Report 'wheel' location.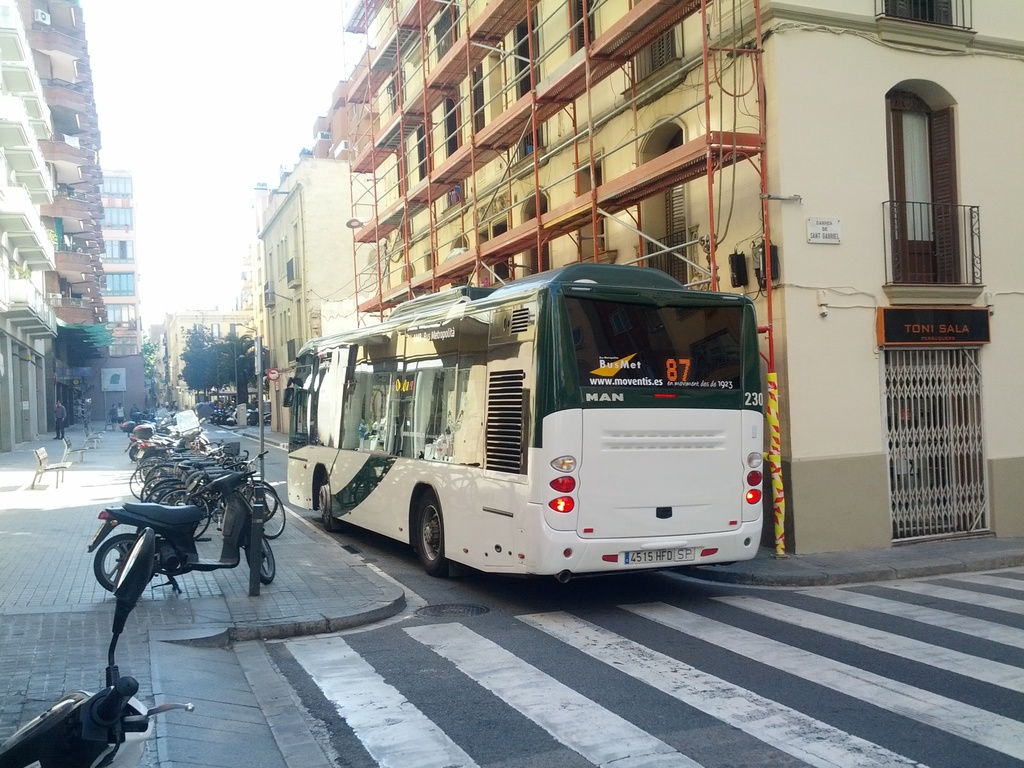
Report: l=408, t=491, r=448, b=575.
